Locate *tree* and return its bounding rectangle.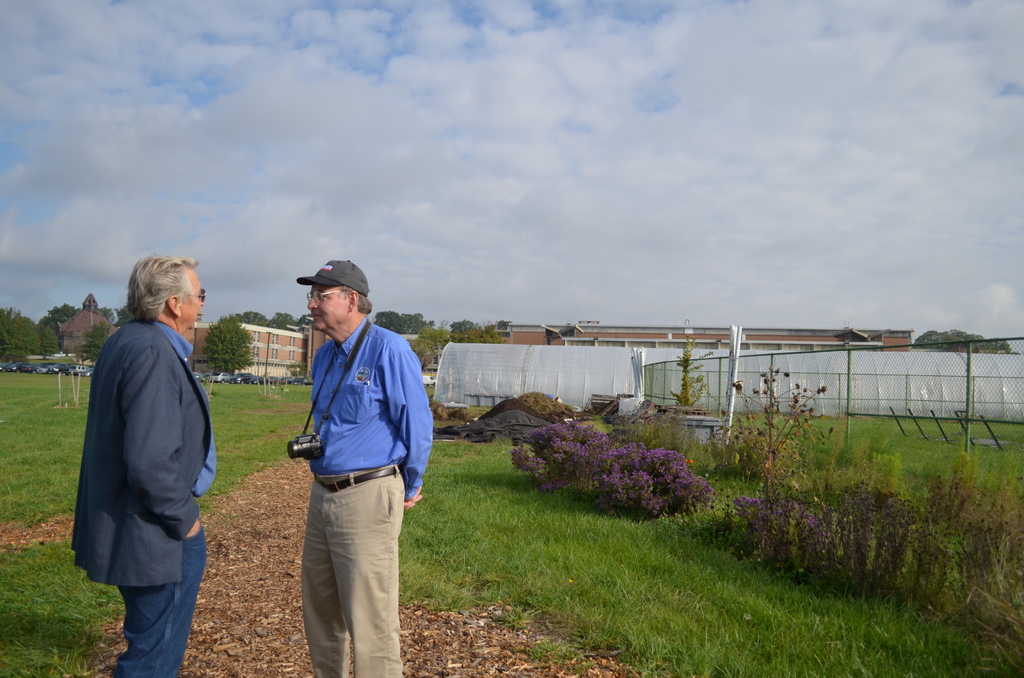
<region>252, 316, 314, 331</region>.
